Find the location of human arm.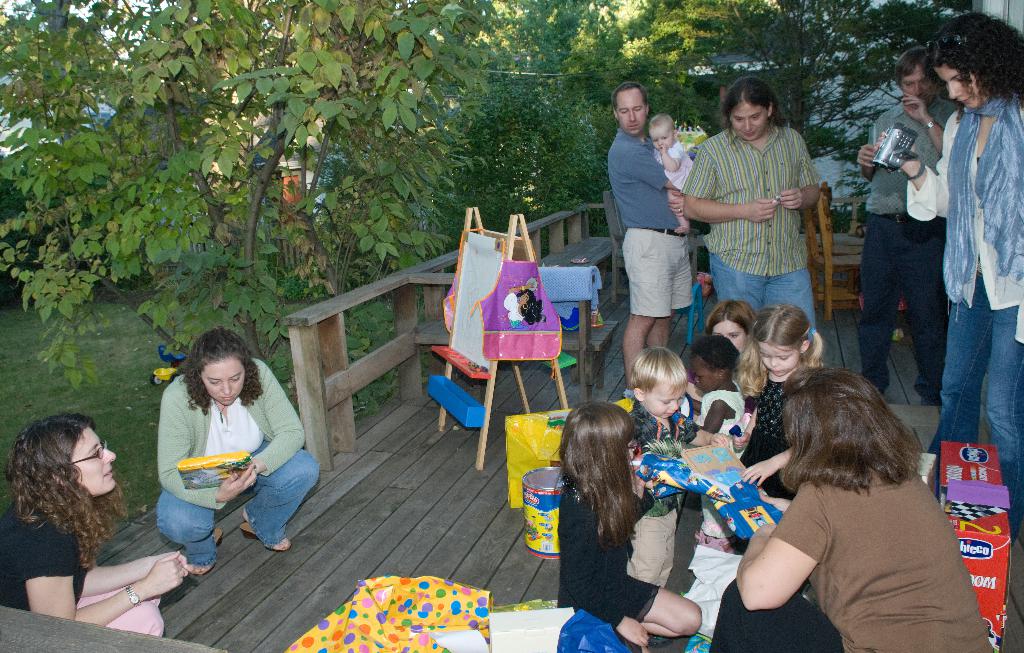
Location: locate(738, 376, 758, 436).
